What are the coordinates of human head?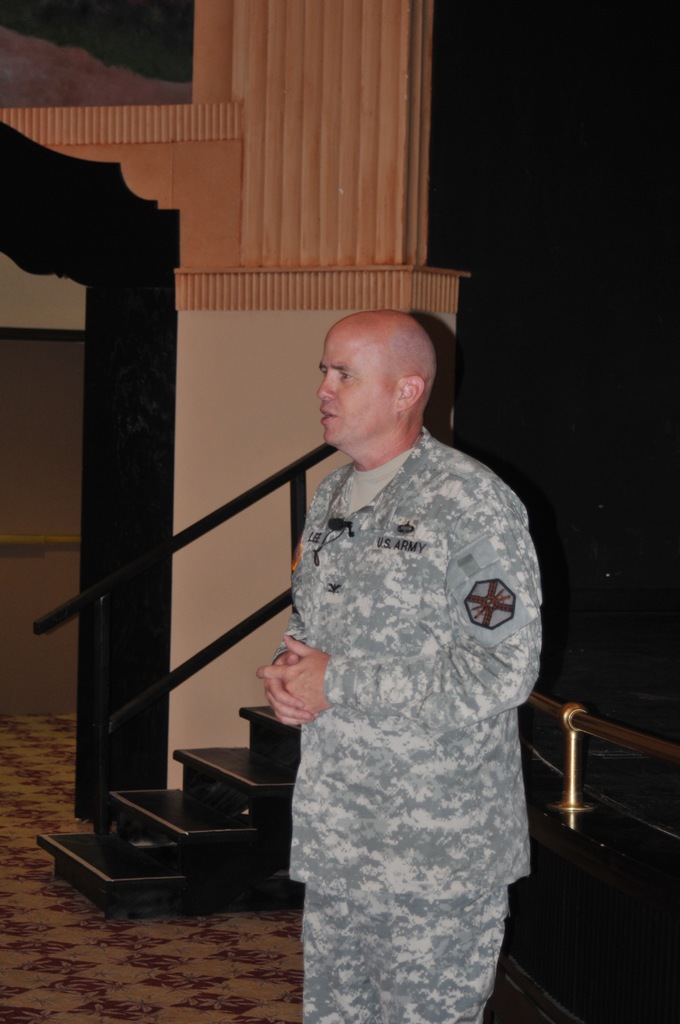
[left=300, top=298, right=449, bottom=443].
